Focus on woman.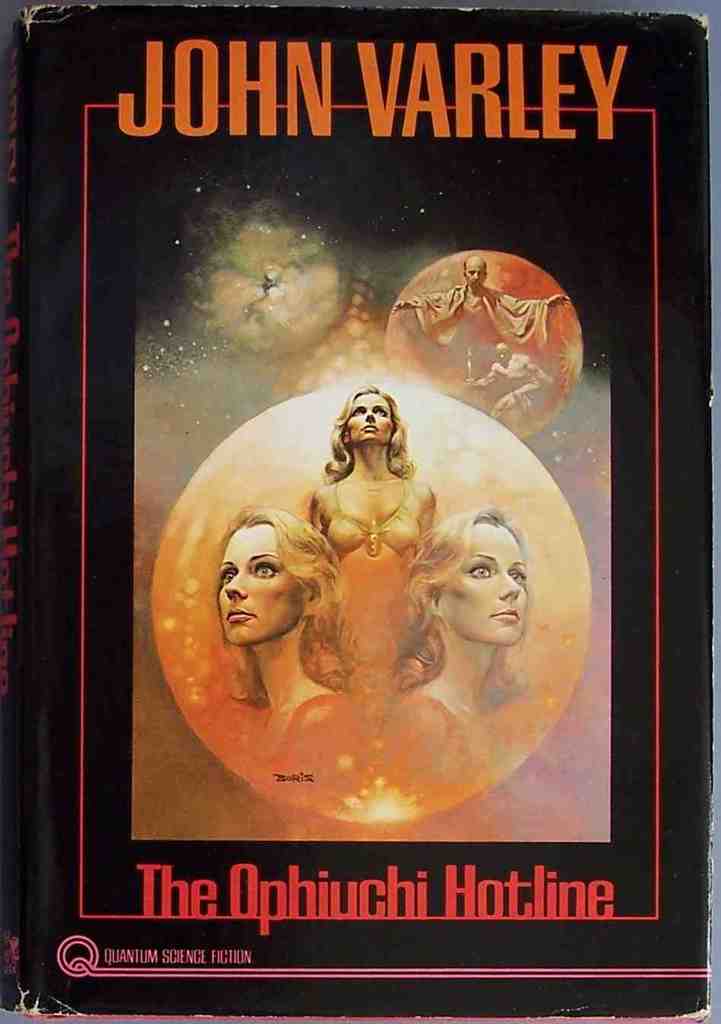
Focused at 393 496 570 726.
